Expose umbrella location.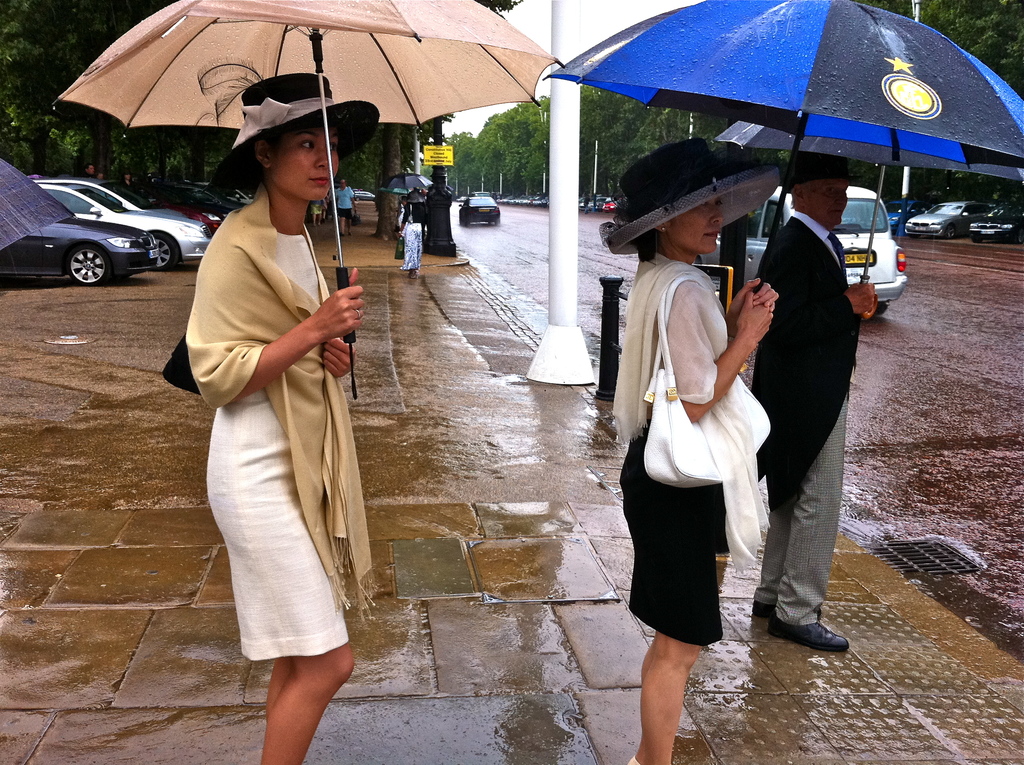
Exposed at (53,0,567,398).
